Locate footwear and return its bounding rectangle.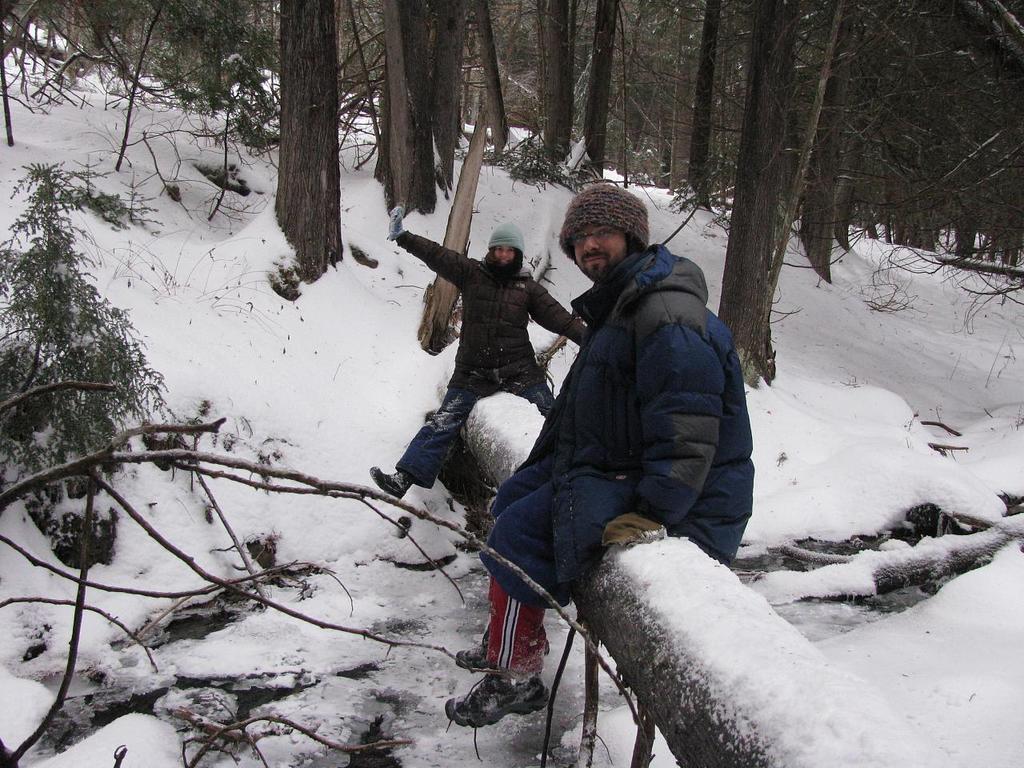
<region>442, 670, 556, 766</region>.
